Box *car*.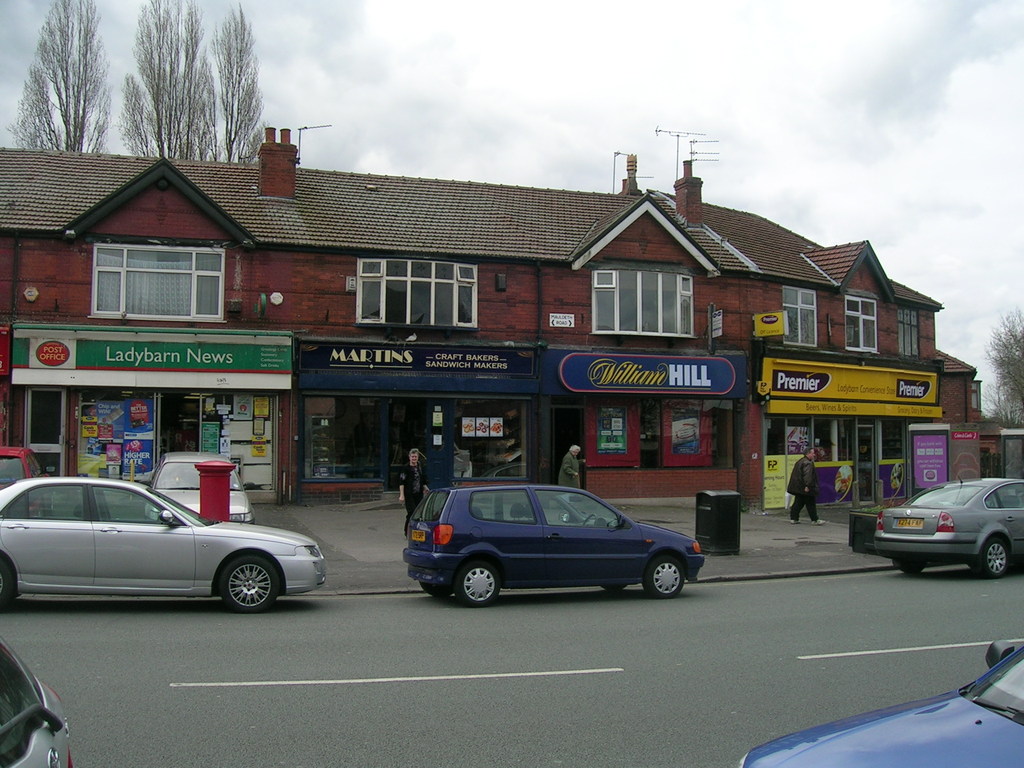
{"x1": 0, "y1": 475, "x2": 326, "y2": 614}.
